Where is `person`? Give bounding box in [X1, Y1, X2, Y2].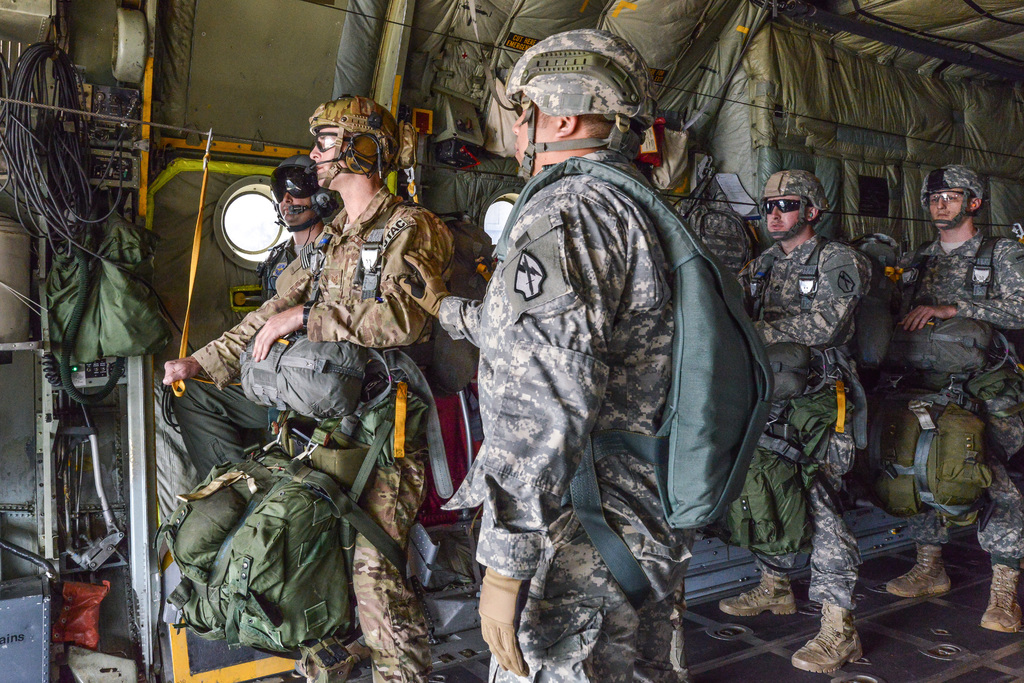
[164, 88, 439, 682].
